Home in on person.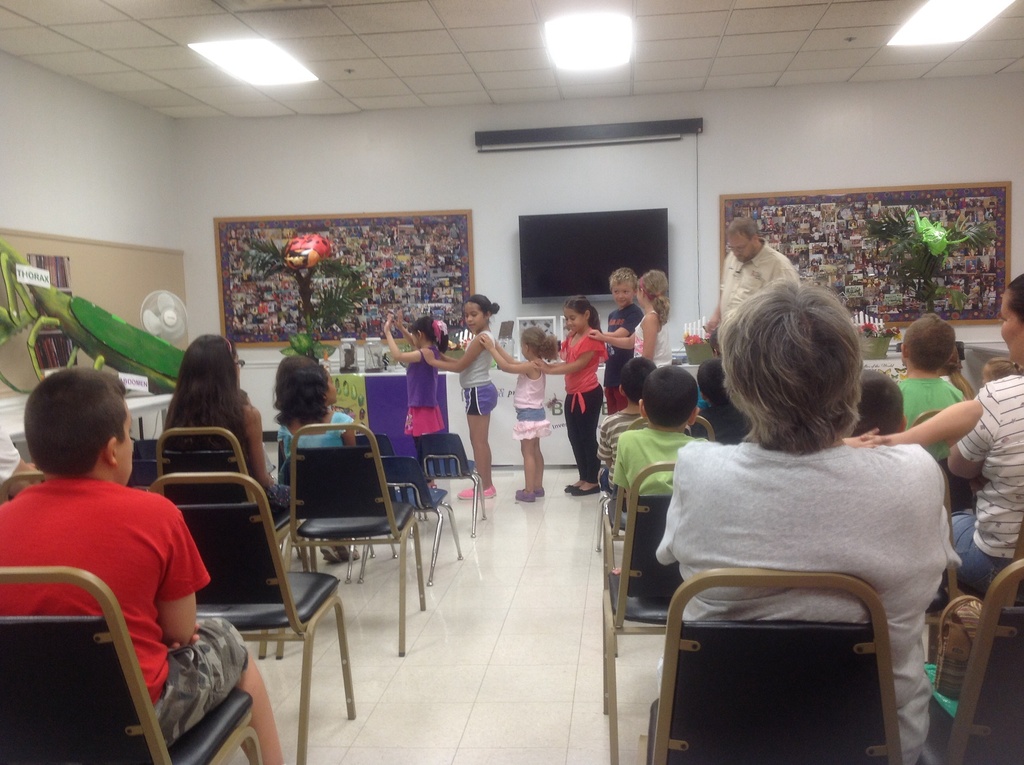
Homed in at [530, 295, 620, 492].
